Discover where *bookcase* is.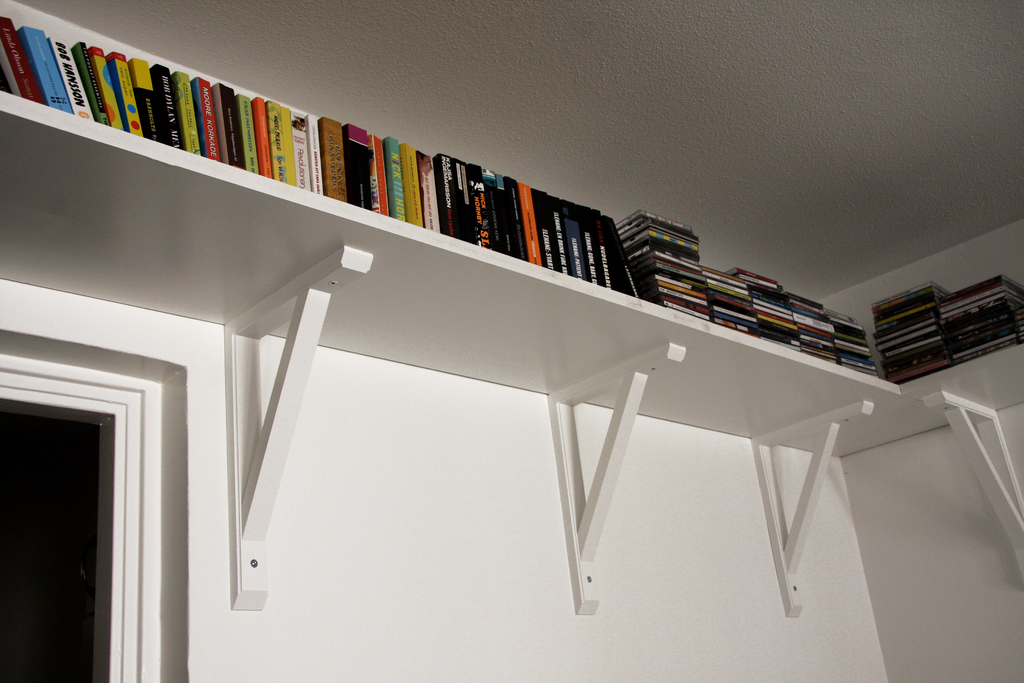
Discovered at box(0, 15, 1023, 466).
